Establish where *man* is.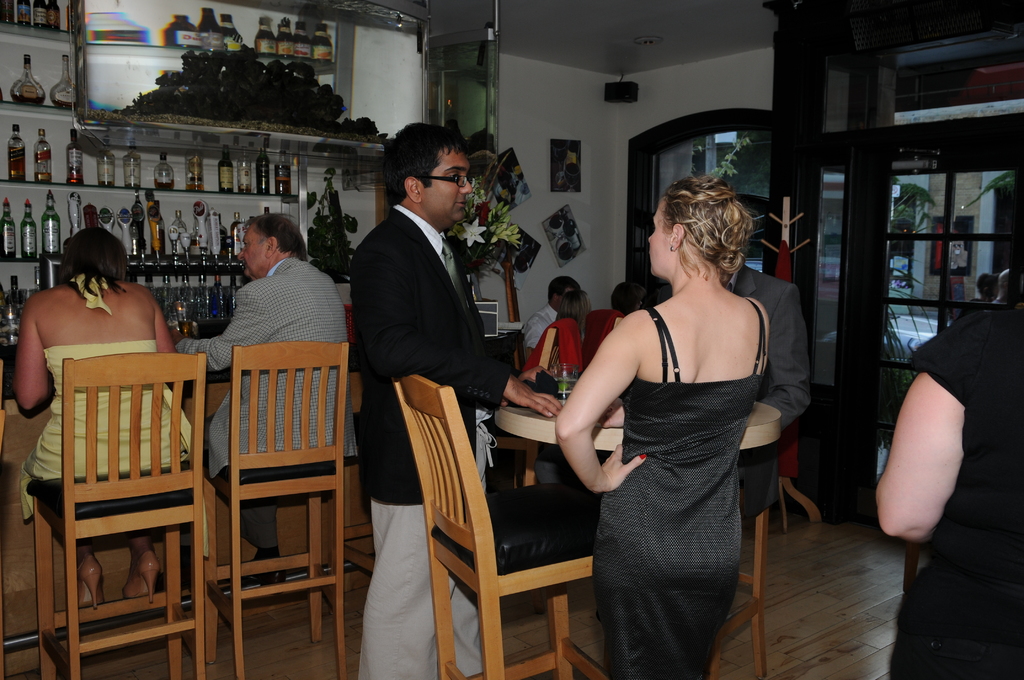
Established at <region>524, 276, 580, 349</region>.
